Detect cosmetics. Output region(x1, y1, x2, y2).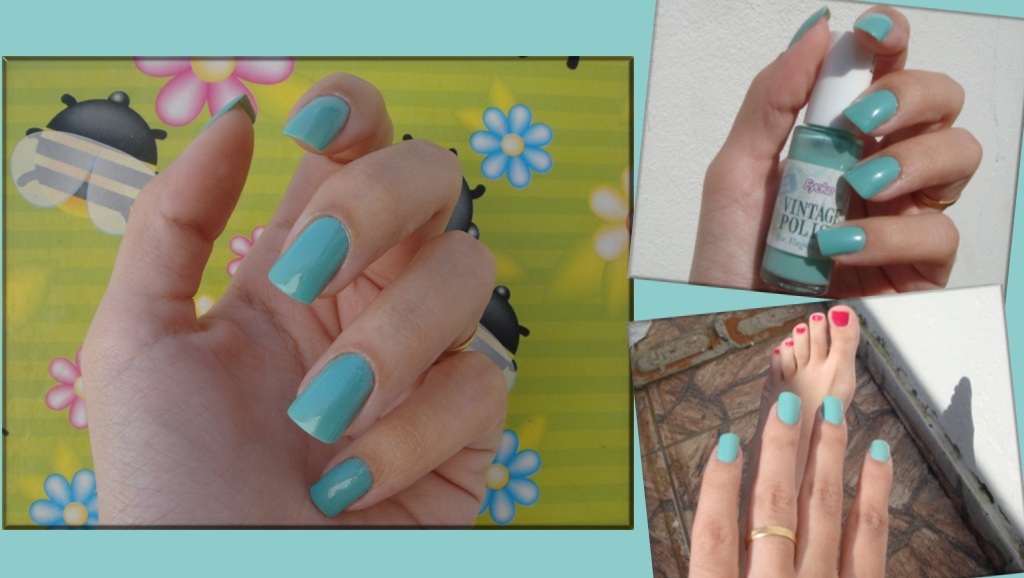
region(290, 354, 377, 443).
